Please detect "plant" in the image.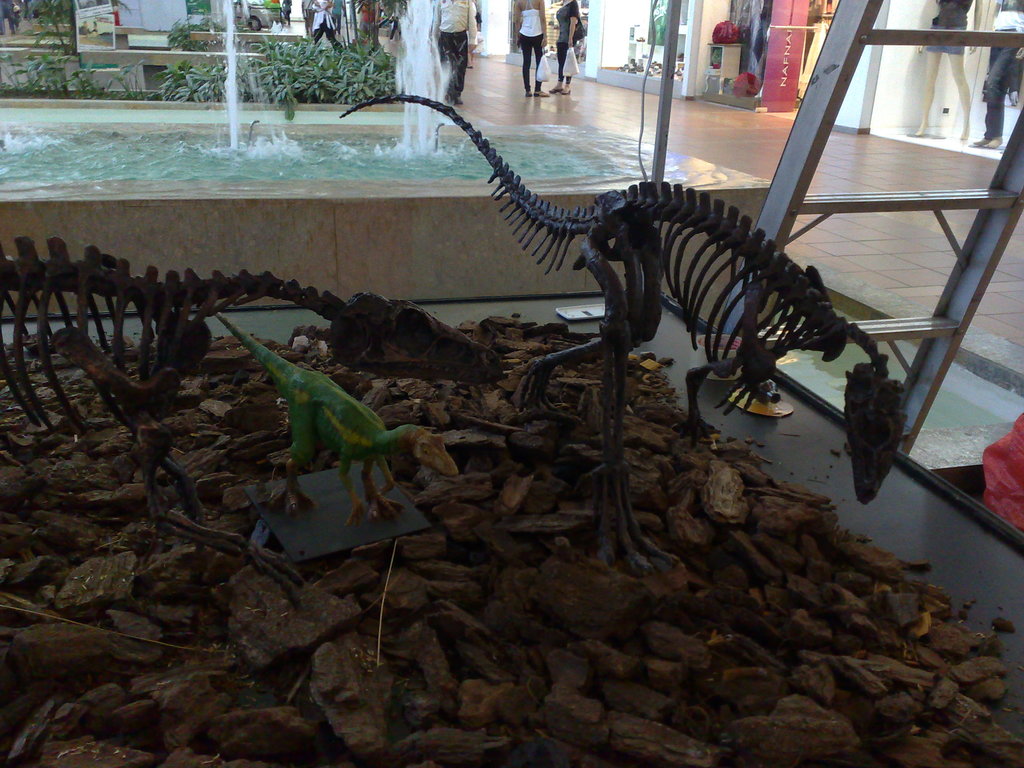
(x1=271, y1=31, x2=326, y2=97).
